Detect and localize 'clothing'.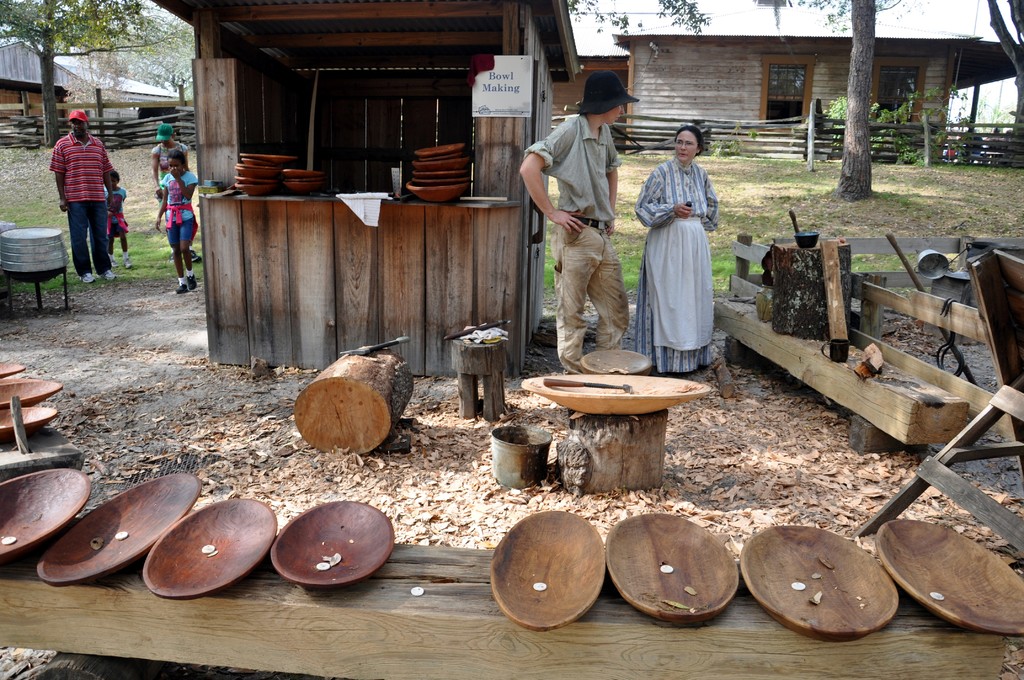
Localized at [left=154, top=145, right=189, bottom=184].
